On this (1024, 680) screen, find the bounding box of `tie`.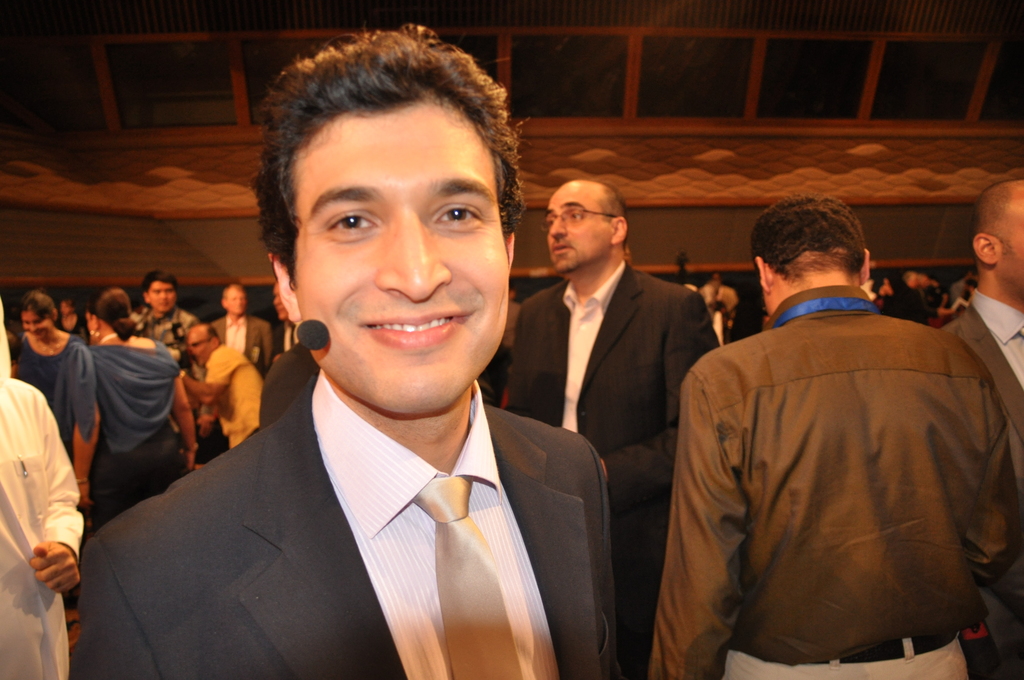
Bounding box: (x1=407, y1=475, x2=516, y2=679).
